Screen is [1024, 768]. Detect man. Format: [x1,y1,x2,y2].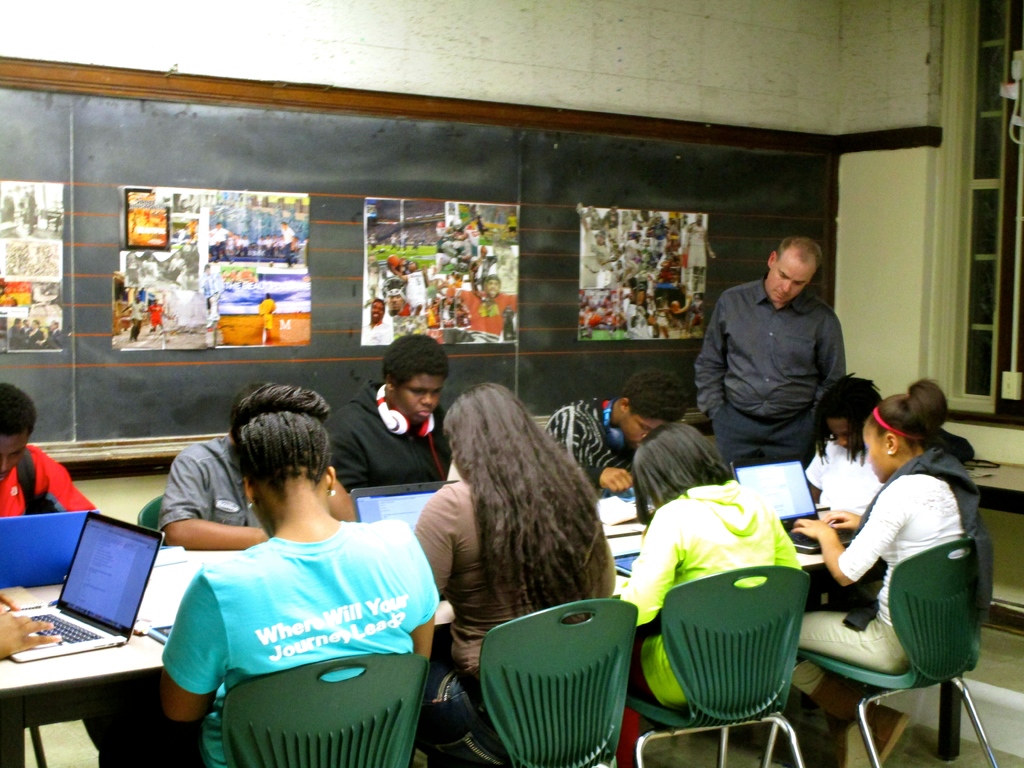
[690,234,869,493].
